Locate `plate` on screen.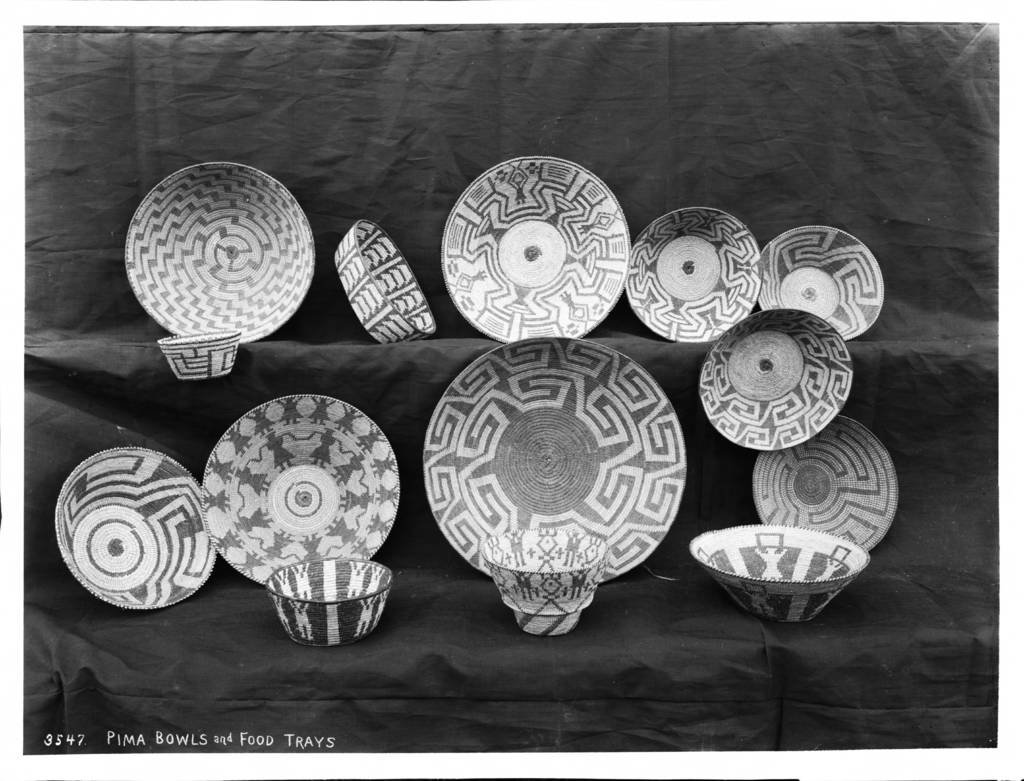
On screen at (x1=127, y1=156, x2=316, y2=335).
